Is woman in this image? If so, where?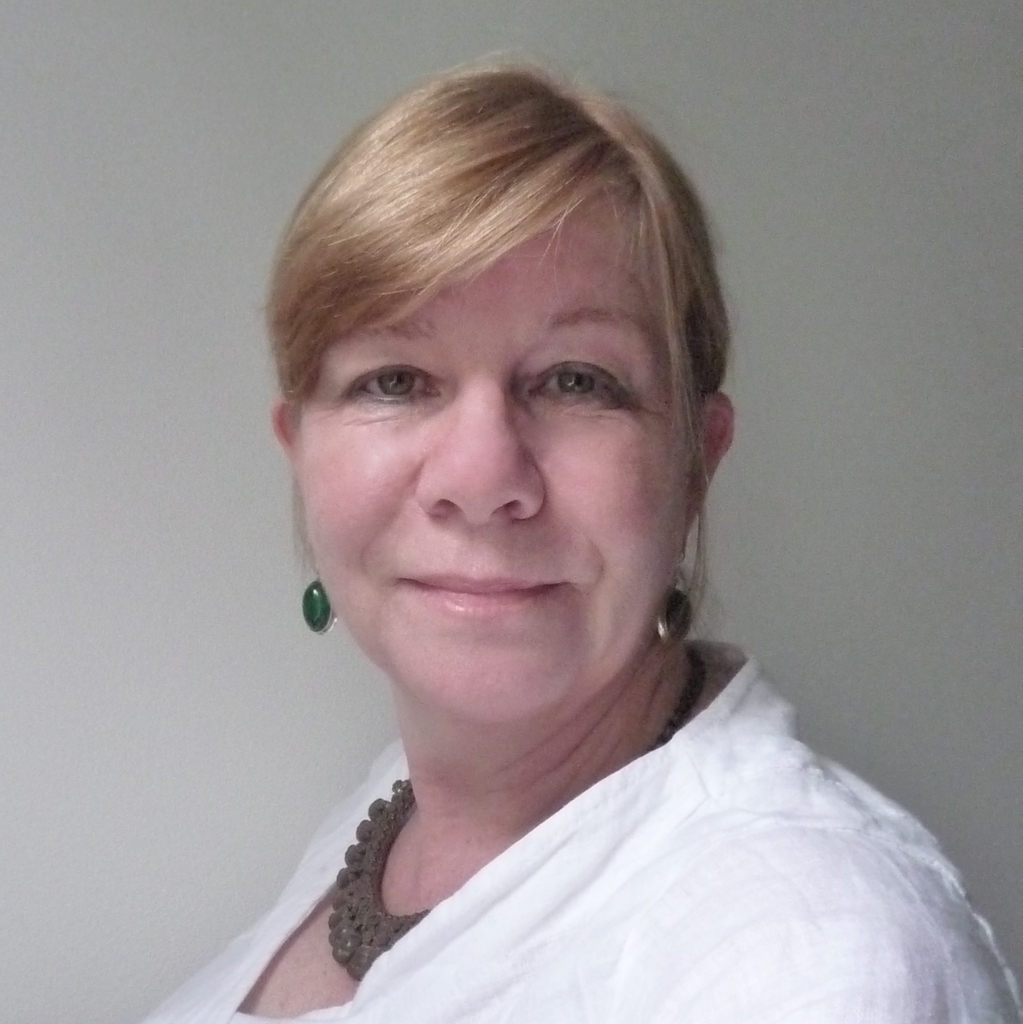
Yes, at x1=172 y1=33 x2=983 y2=1023.
